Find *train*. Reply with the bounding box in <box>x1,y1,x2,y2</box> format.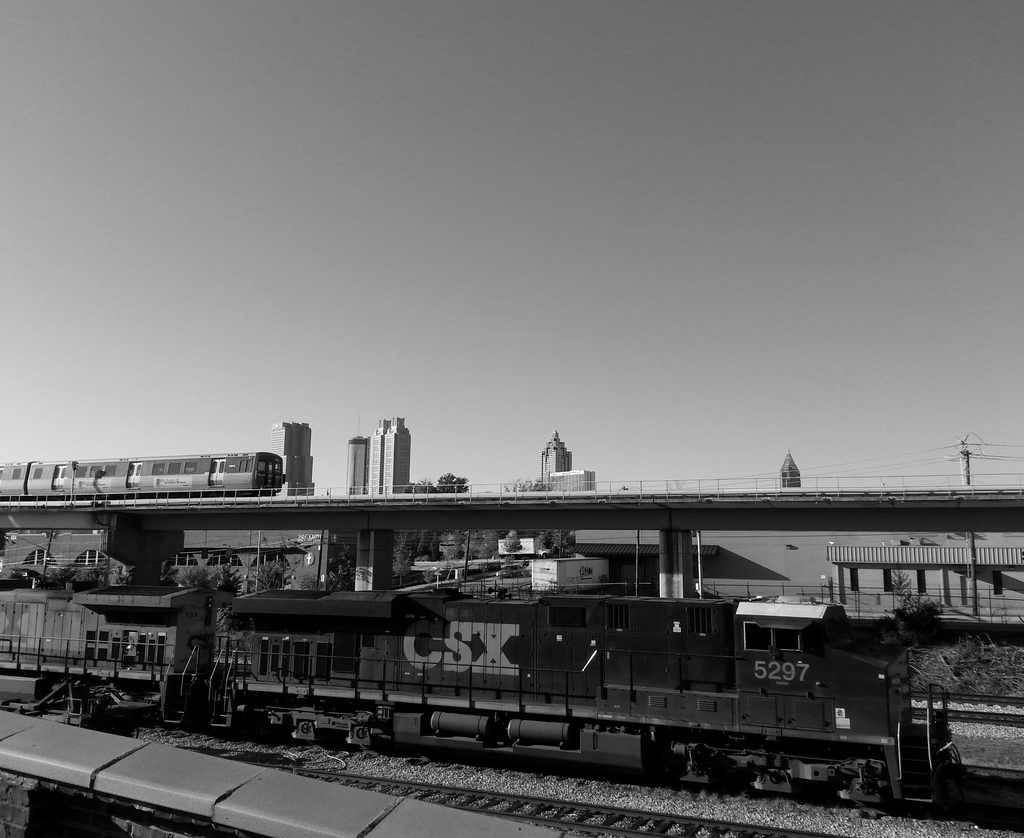
<box>0,457,289,501</box>.
